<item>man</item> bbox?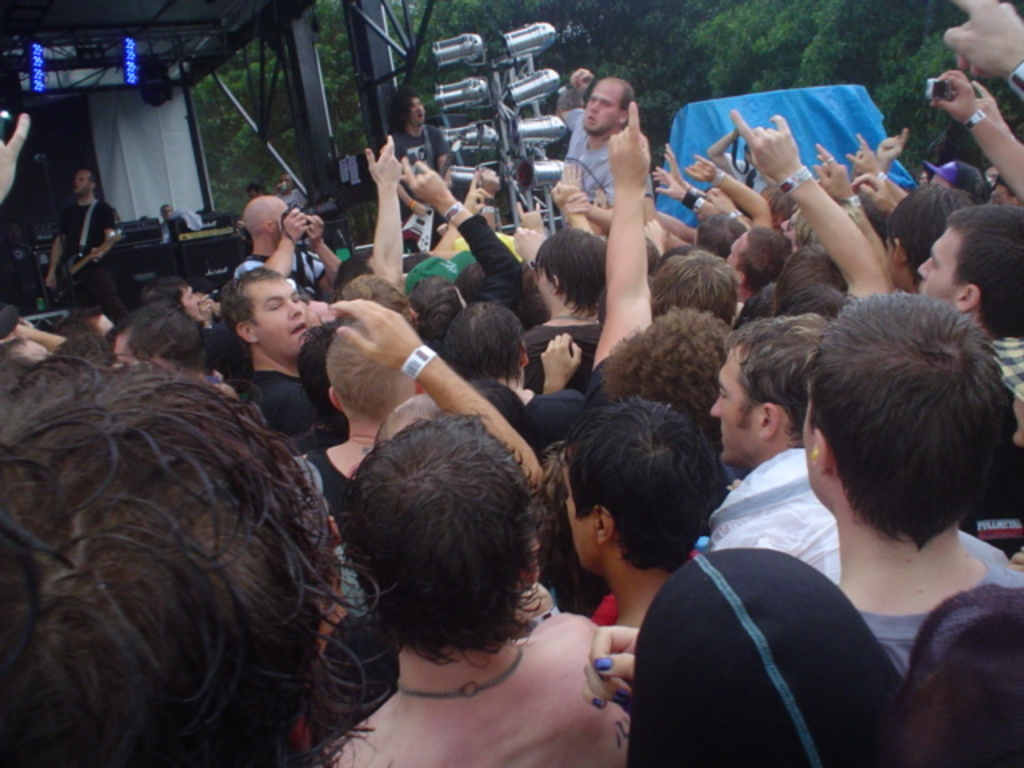
376, 77, 459, 229
